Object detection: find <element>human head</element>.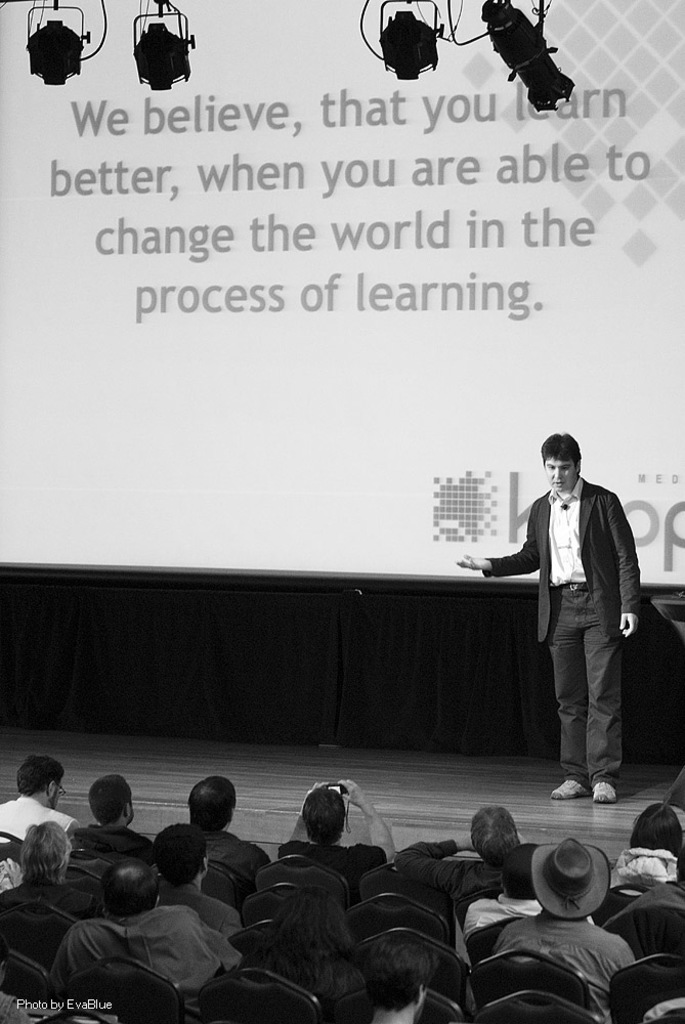
box(184, 774, 238, 838).
